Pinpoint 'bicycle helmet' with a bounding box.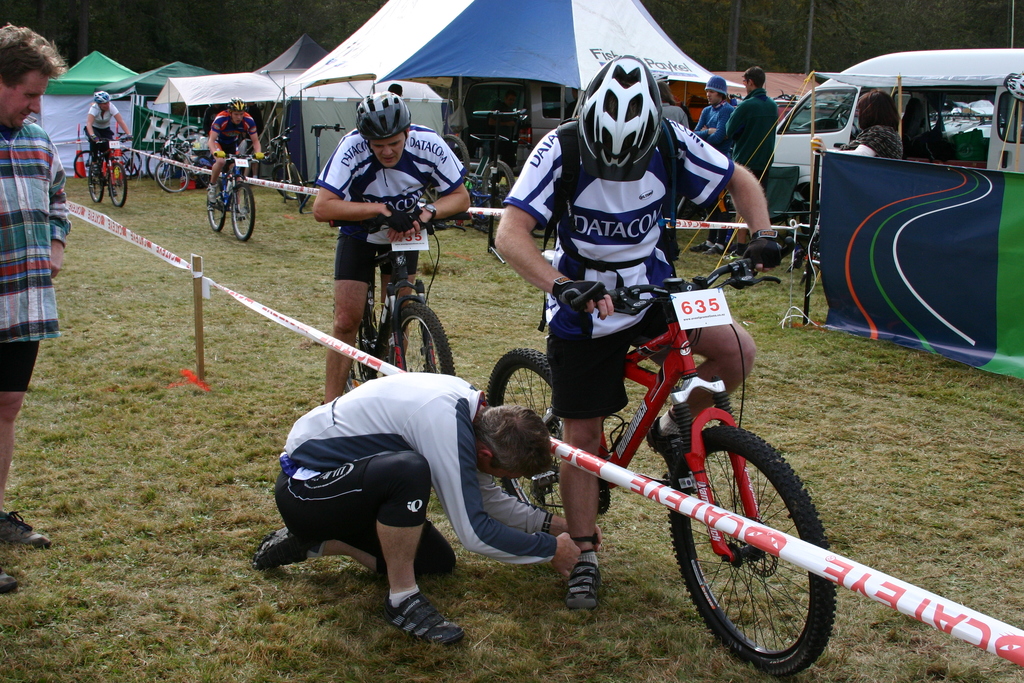
bbox(565, 58, 660, 171).
